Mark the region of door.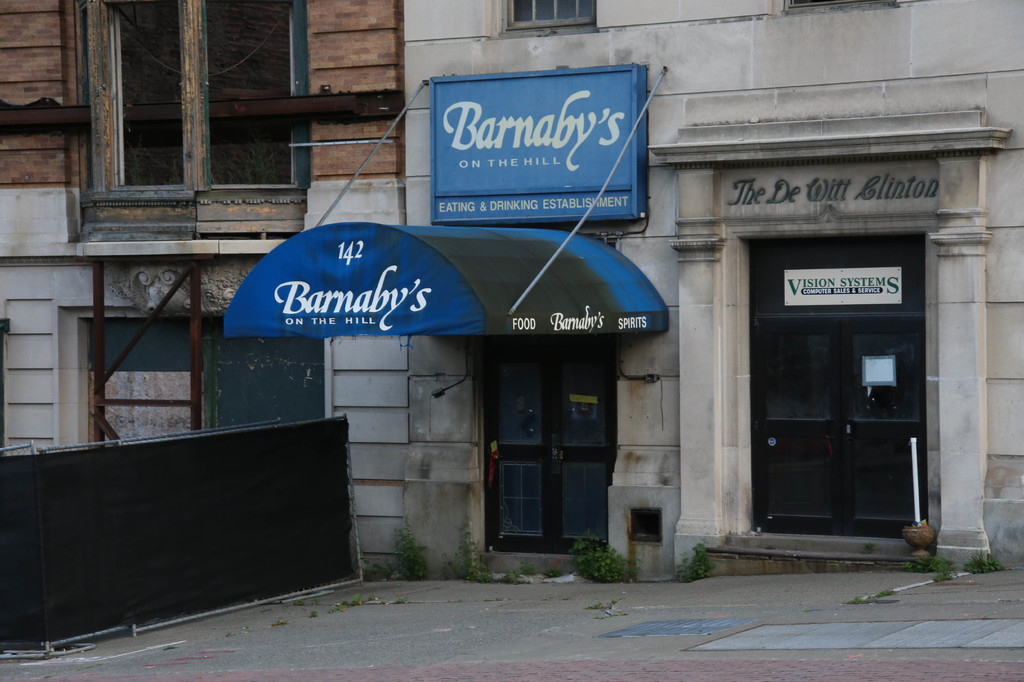
Region: {"x1": 737, "y1": 225, "x2": 929, "y2": 534}.
